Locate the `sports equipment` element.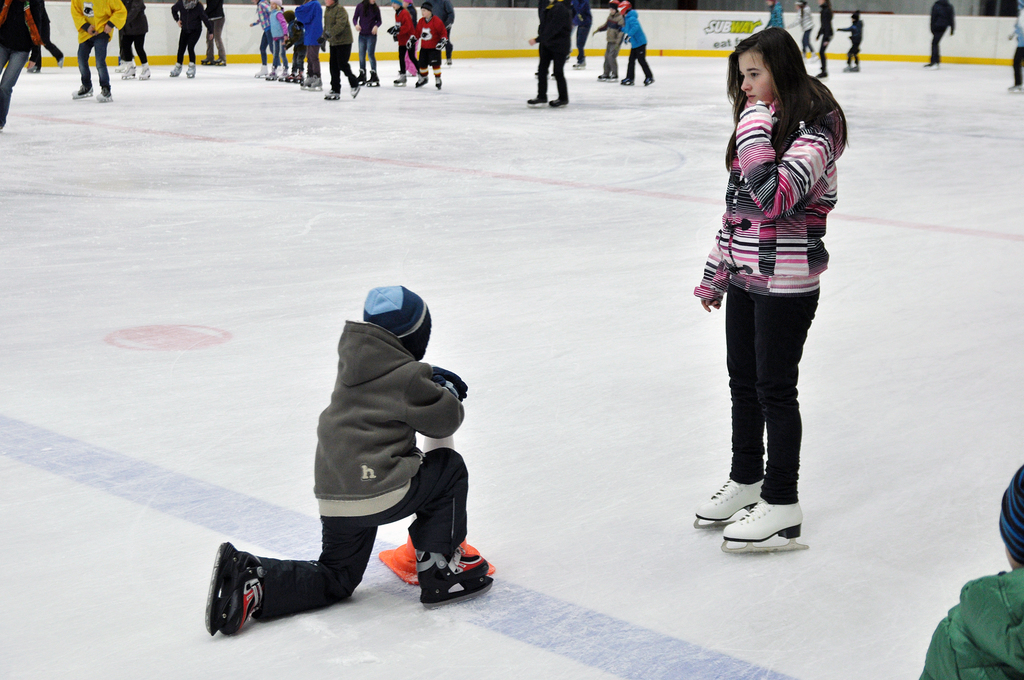
Element bbox: bbox=[550, 70, 556, 79].
